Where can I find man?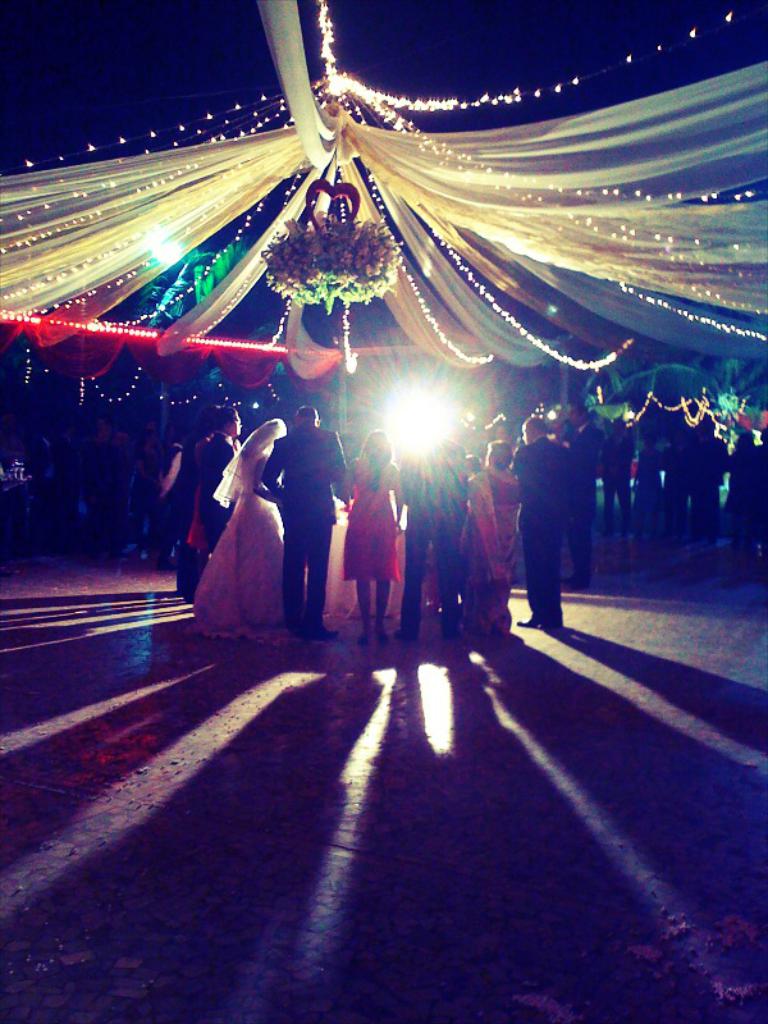
You can find it at {"left": 188, "top": 408, "right": 239, "bottom": 527}.
